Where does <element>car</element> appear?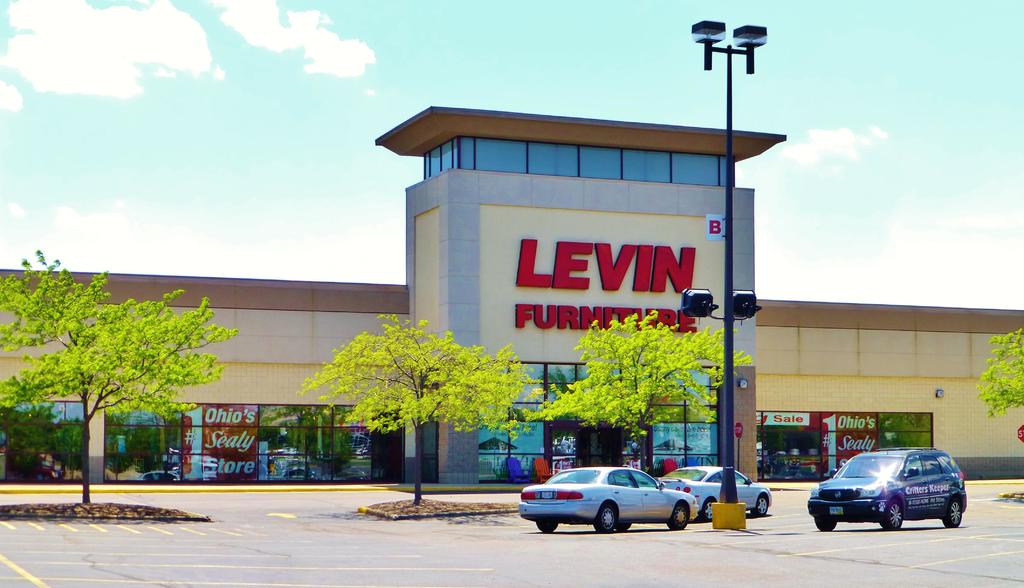
Appears at bbox=[658, 458, 775, 517].
